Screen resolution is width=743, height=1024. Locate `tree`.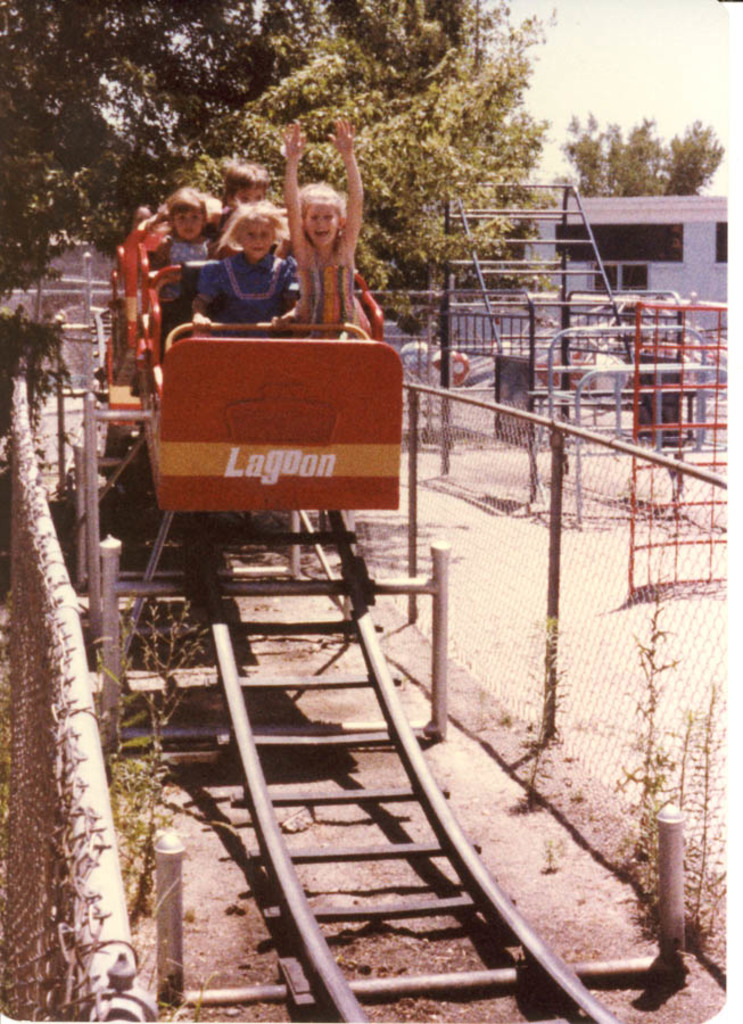
crop(563, 106, 727, 200).
